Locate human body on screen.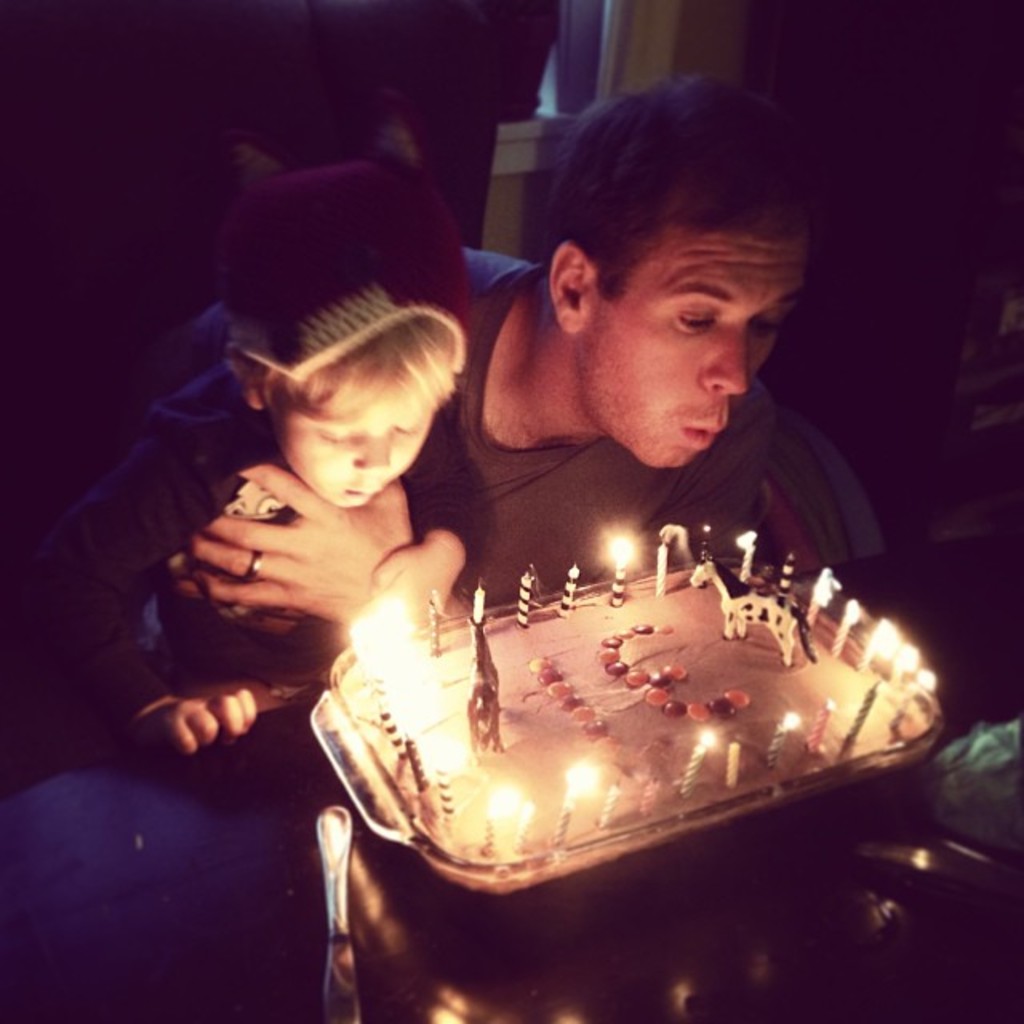
On screen at left=27, top=72, right=914, bottom=1022.
